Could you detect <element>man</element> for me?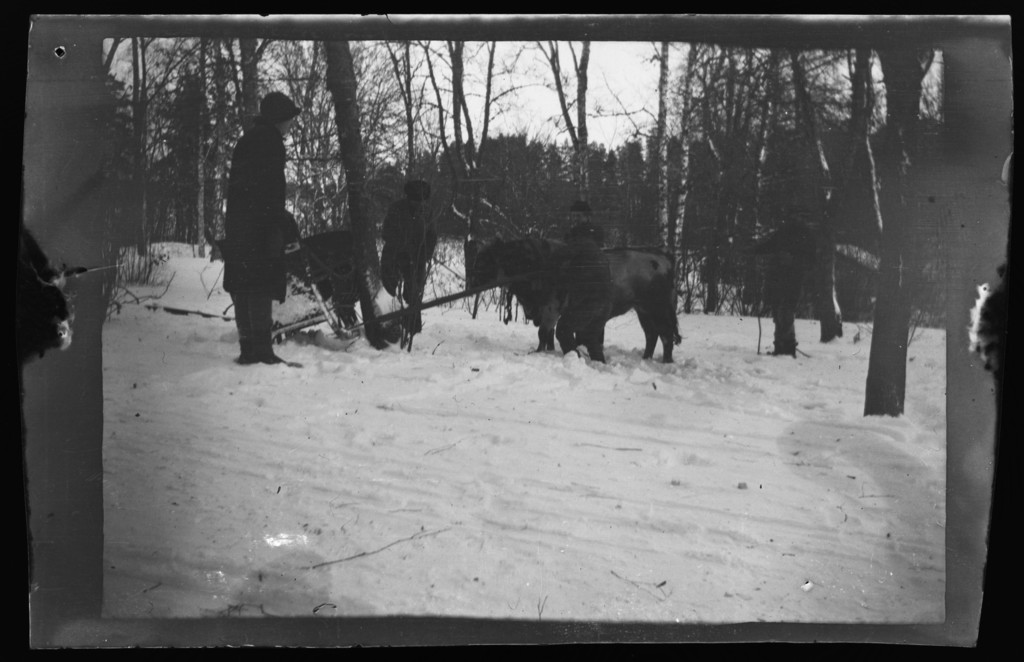
Detection result: 208 84 298 370.
